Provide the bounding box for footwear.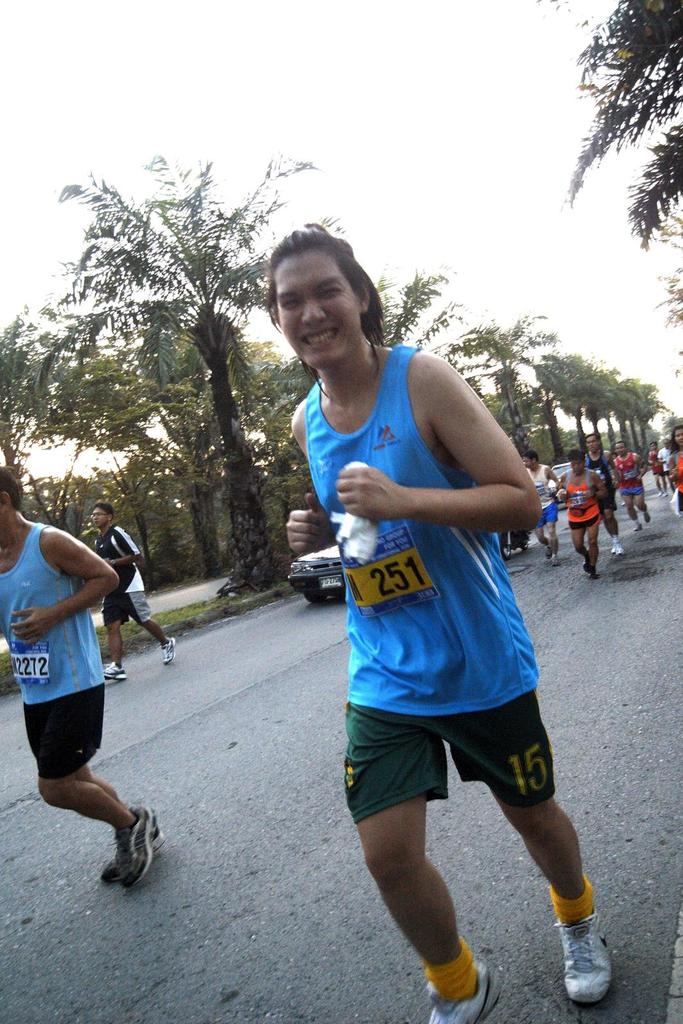
region(552, 552, 562, 569).
